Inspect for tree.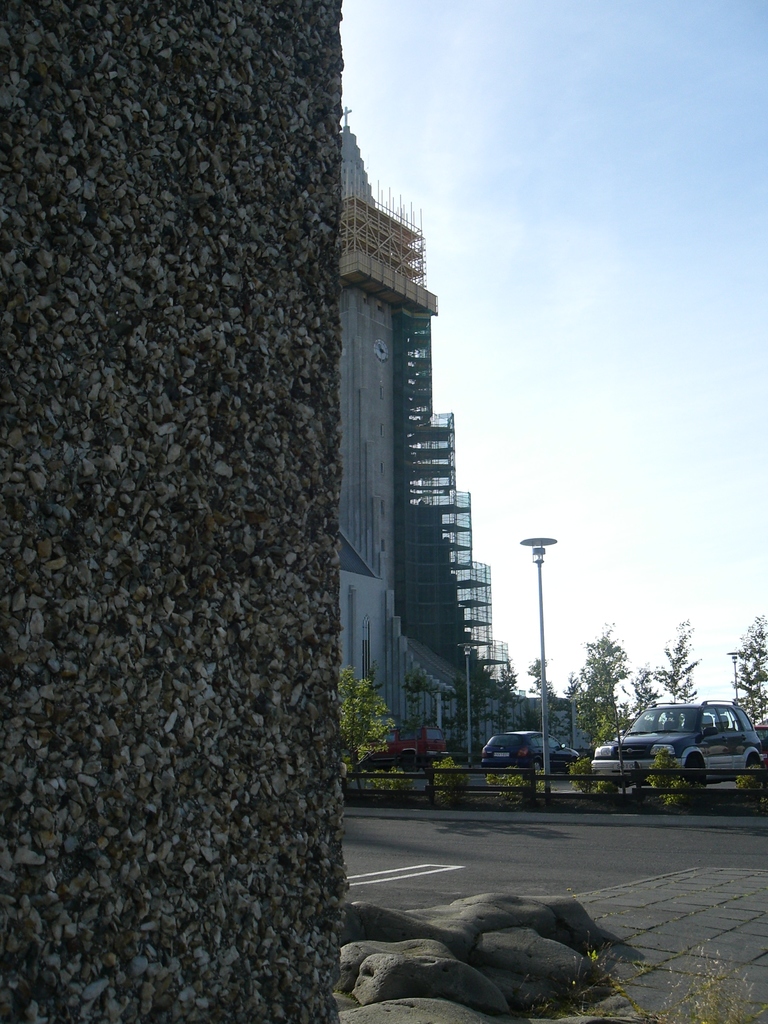
Inspection: [335, 666, 402, 798].
